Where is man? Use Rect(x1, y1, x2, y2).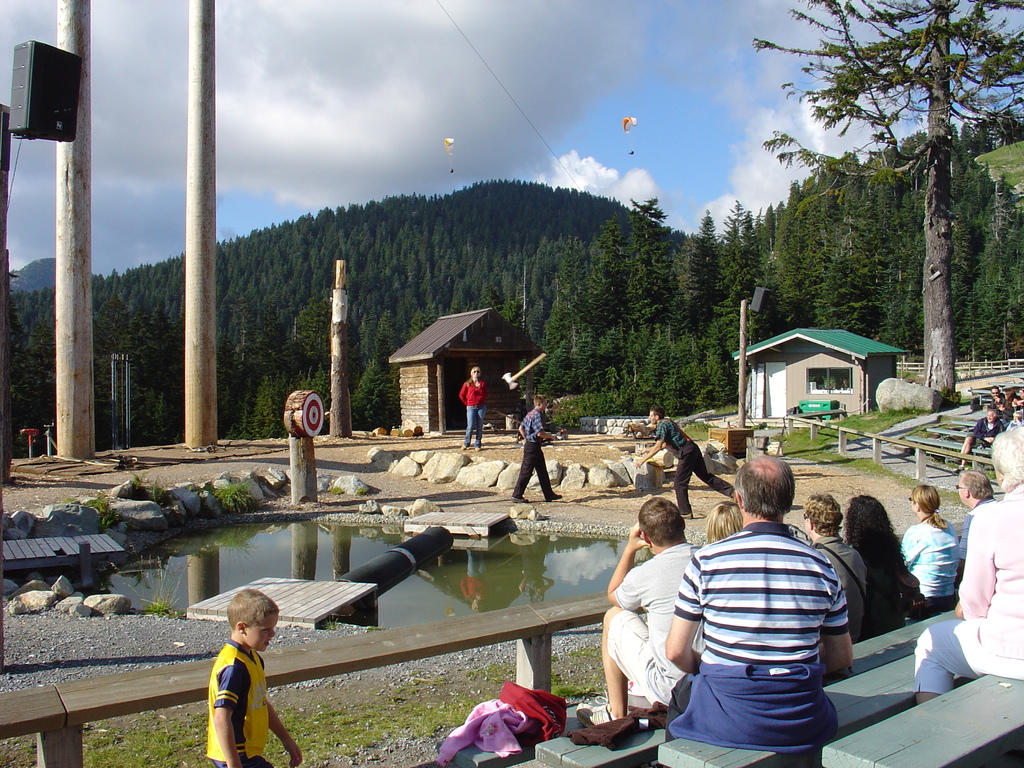
Rect(573, 500, 713, 723).
